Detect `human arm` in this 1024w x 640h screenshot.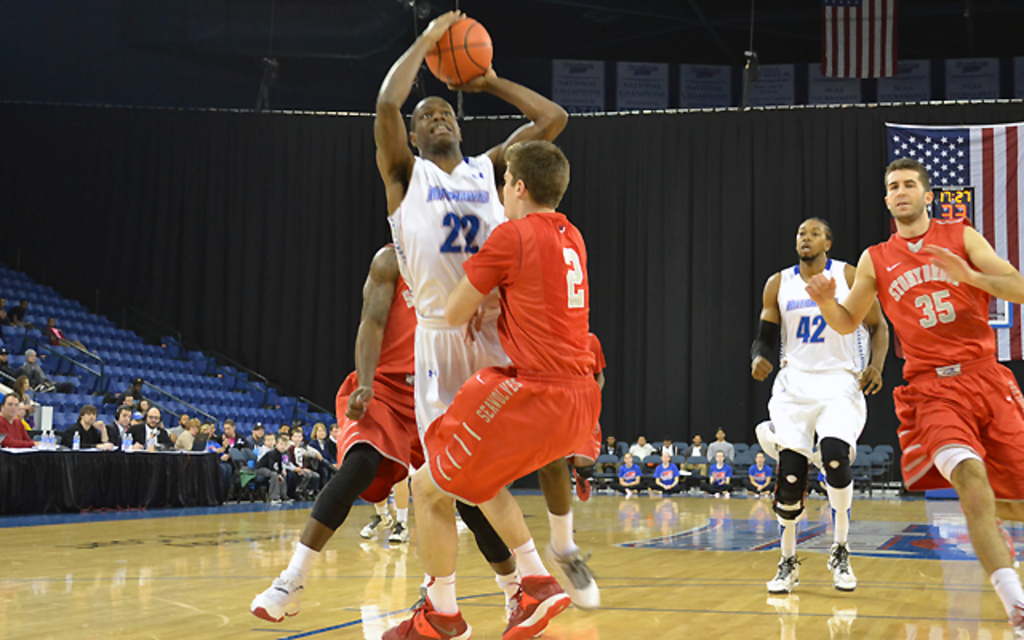
Detection: (left=438, top=221, right=515, bottom=328).
